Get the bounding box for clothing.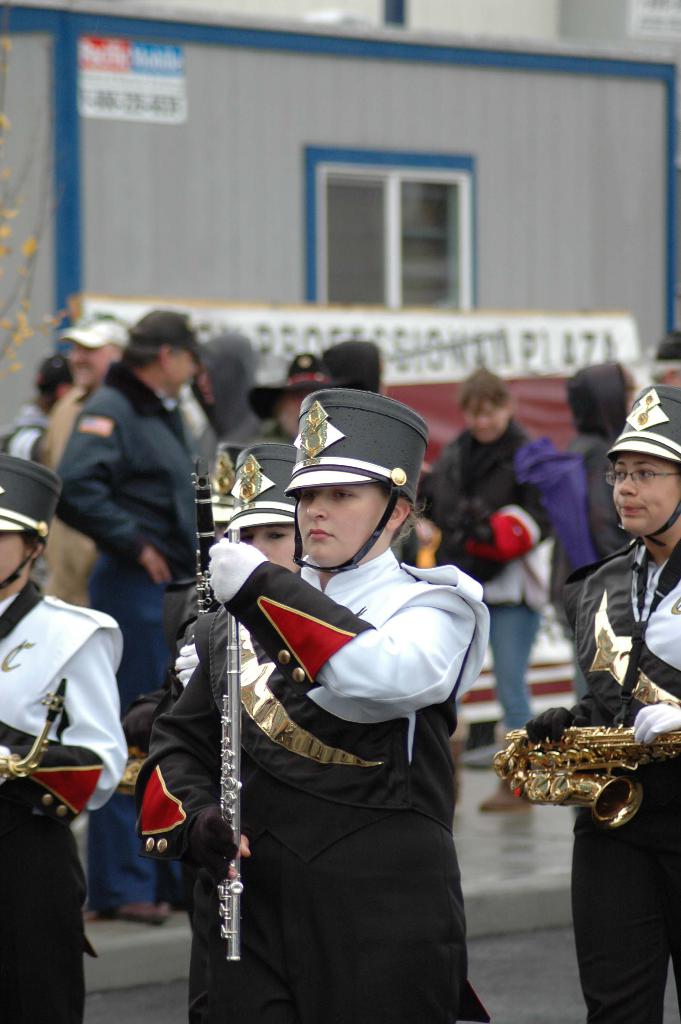
[539,437,632,647].
